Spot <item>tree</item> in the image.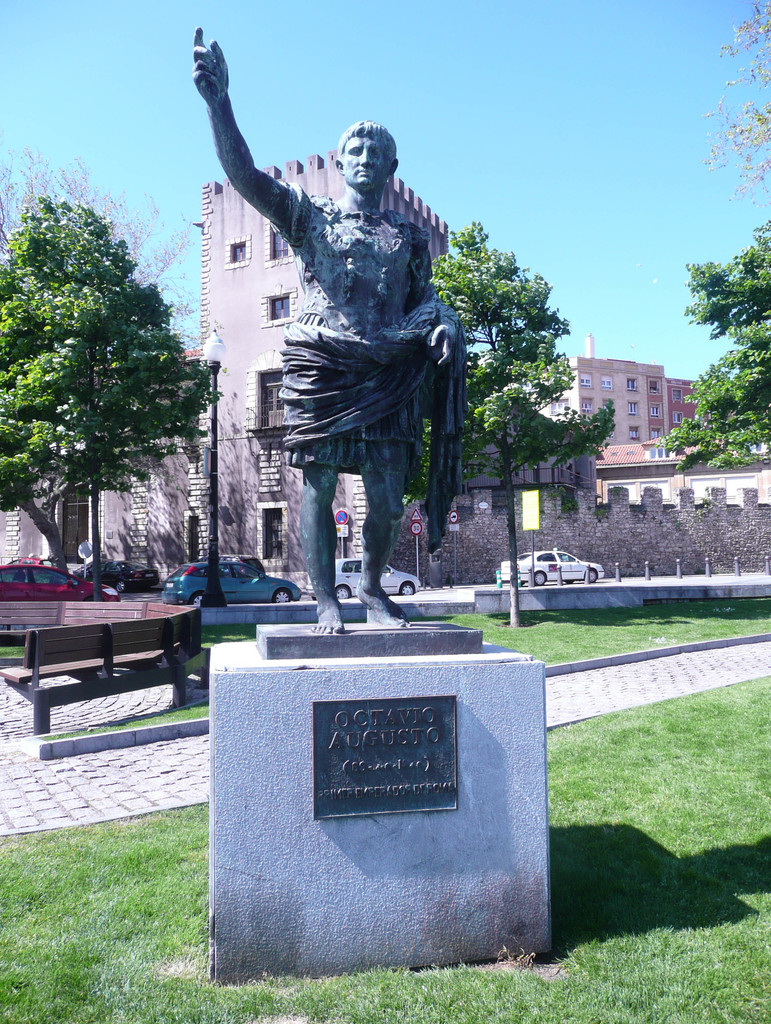
<item>tree</item> found at bbox=(660, 212, 770, 475).
